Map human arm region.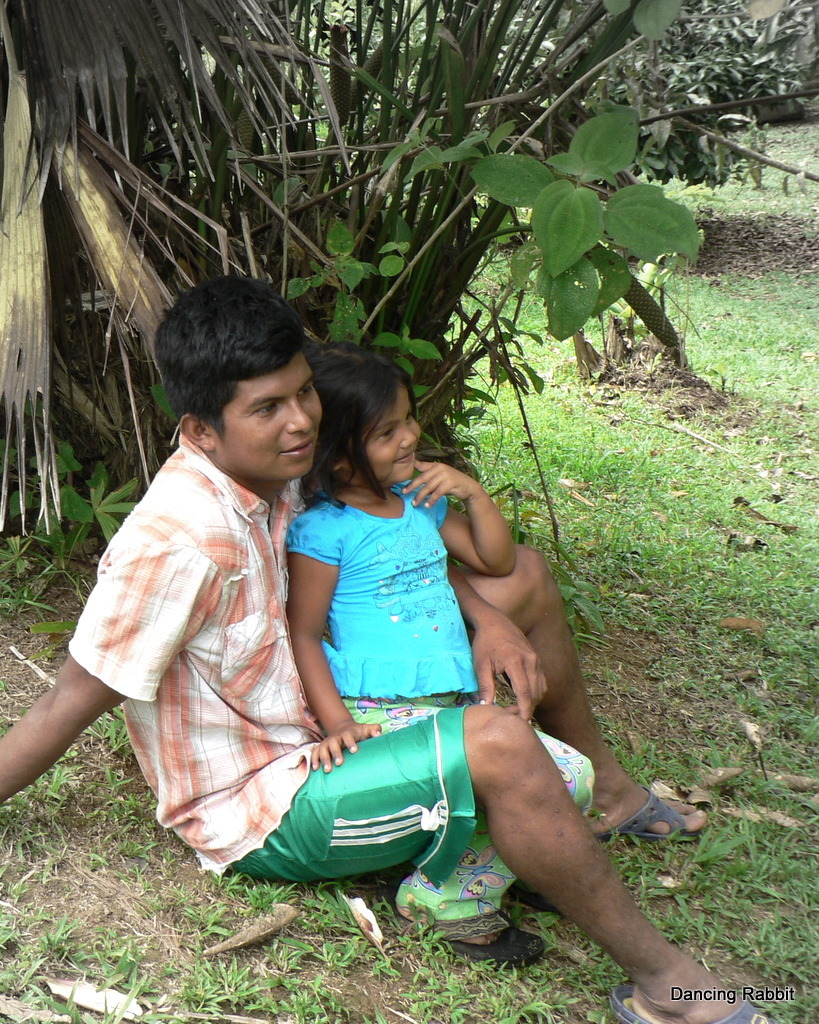
Mapped to BBox(448, 557, 552, 729).
